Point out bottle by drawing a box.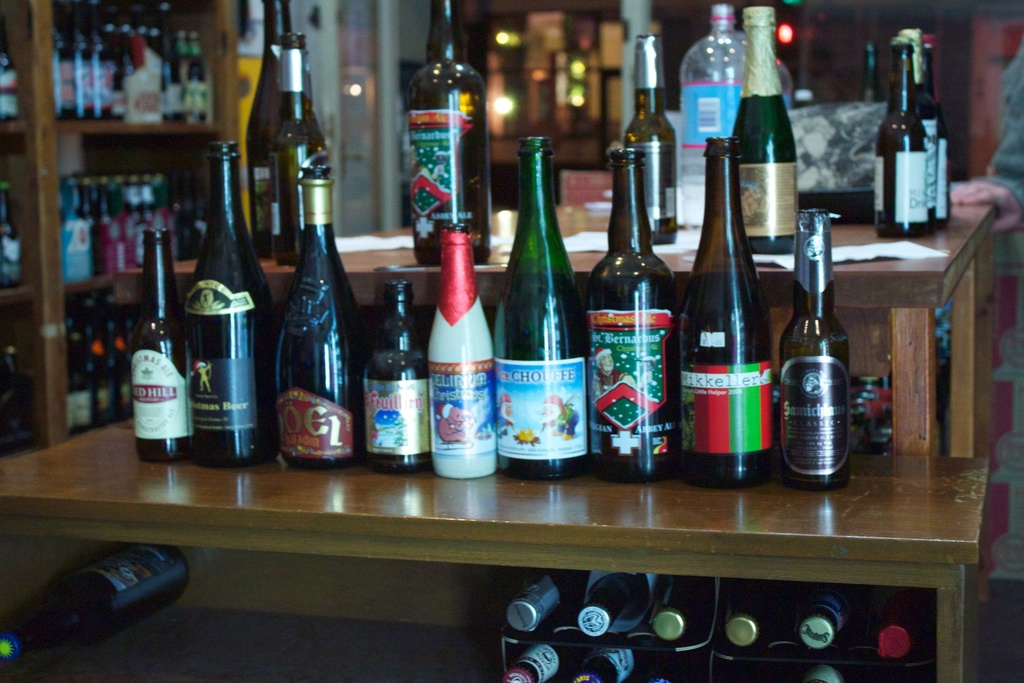
crop(244, 0, 294, 267).
